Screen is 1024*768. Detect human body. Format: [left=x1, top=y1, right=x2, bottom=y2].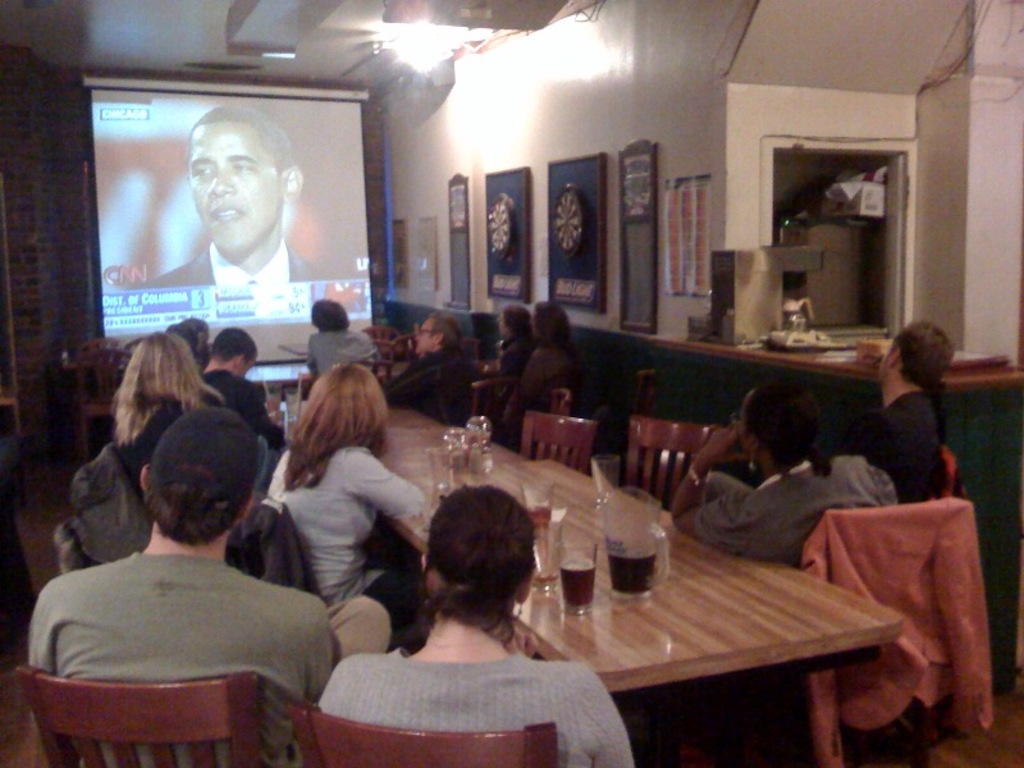
[left=380, top=314, right=475, bottom=422].
